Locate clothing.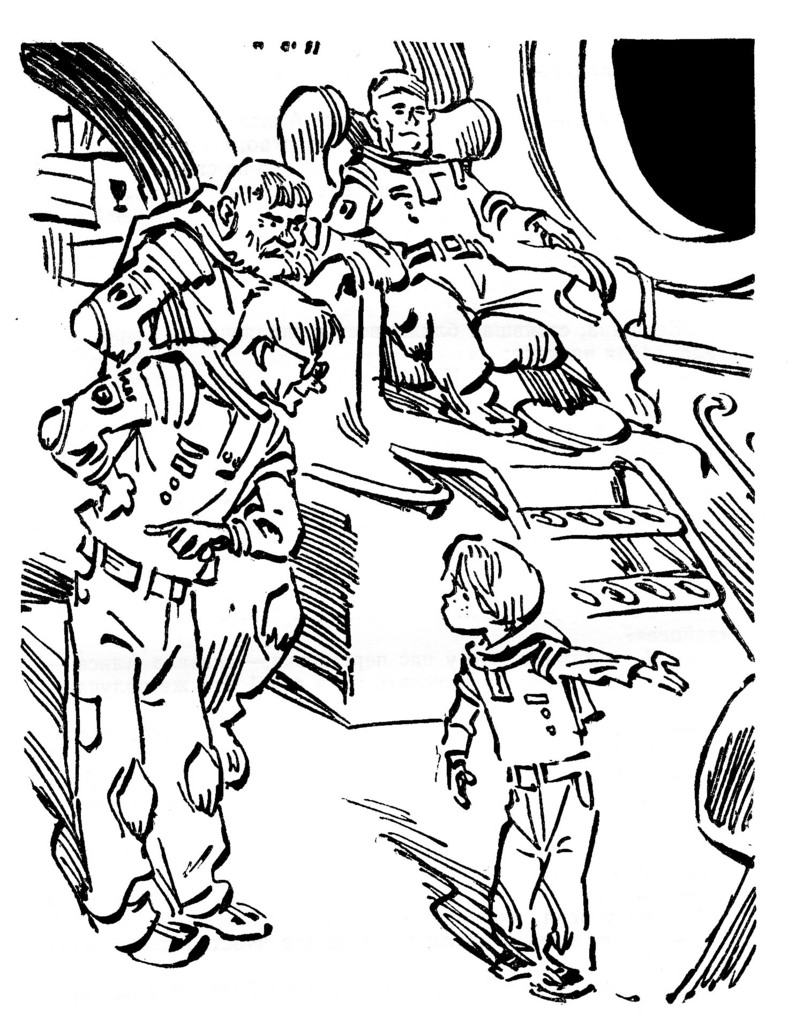
Bounding box: (42,319,322,920).
